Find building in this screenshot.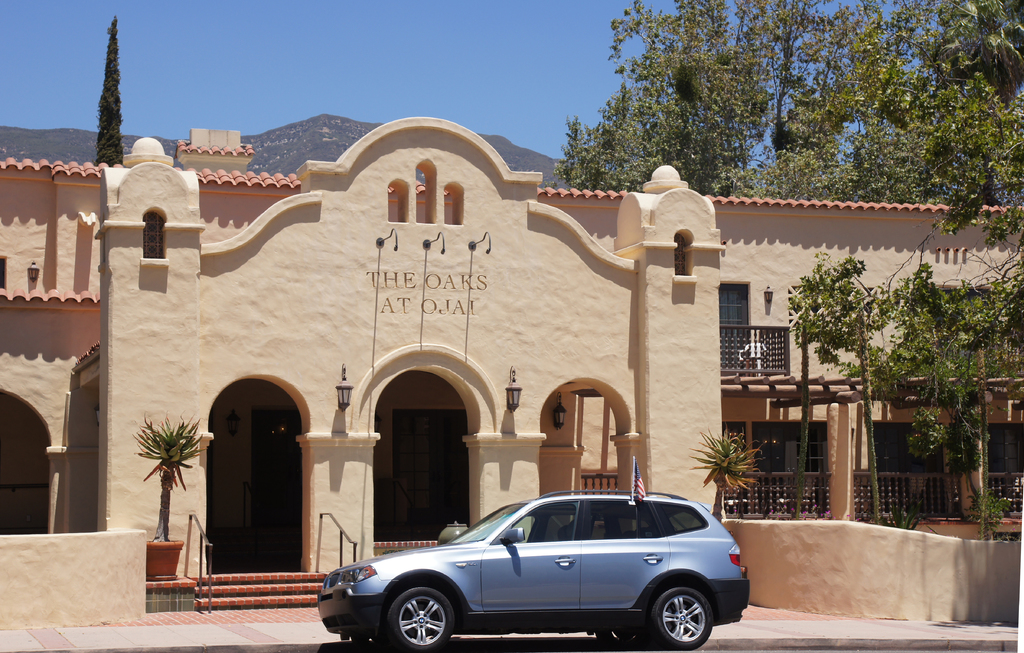
The bounding box for building is detection(0, 113, 1023, 613).
